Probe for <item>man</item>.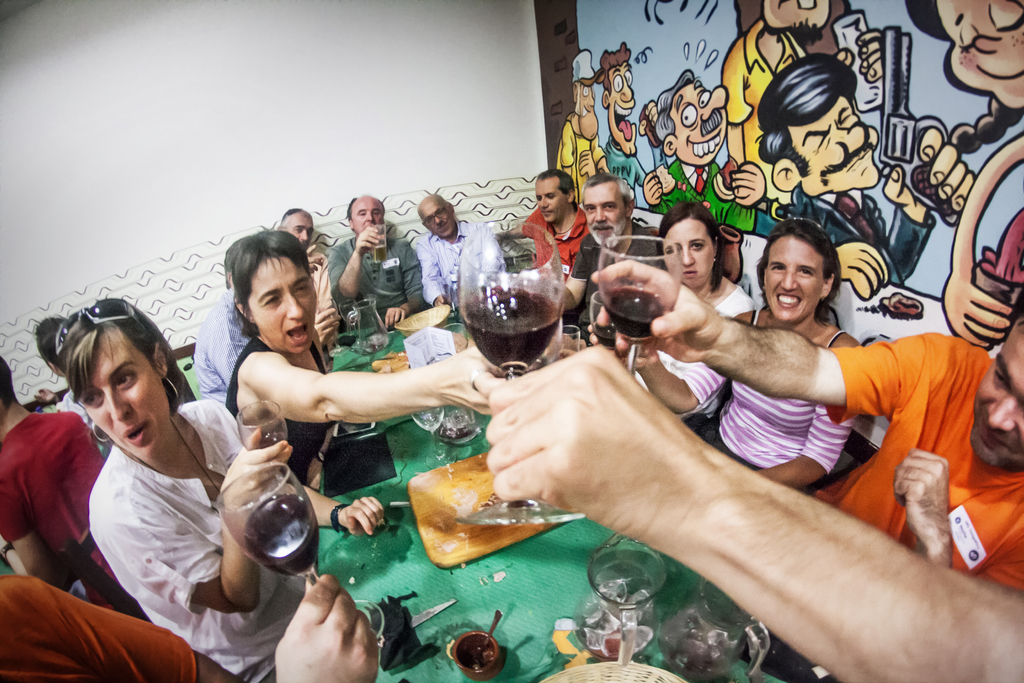
Probe result: {"x1": 483, "y1": 343, "x2": 1023, "y2": 682}.
